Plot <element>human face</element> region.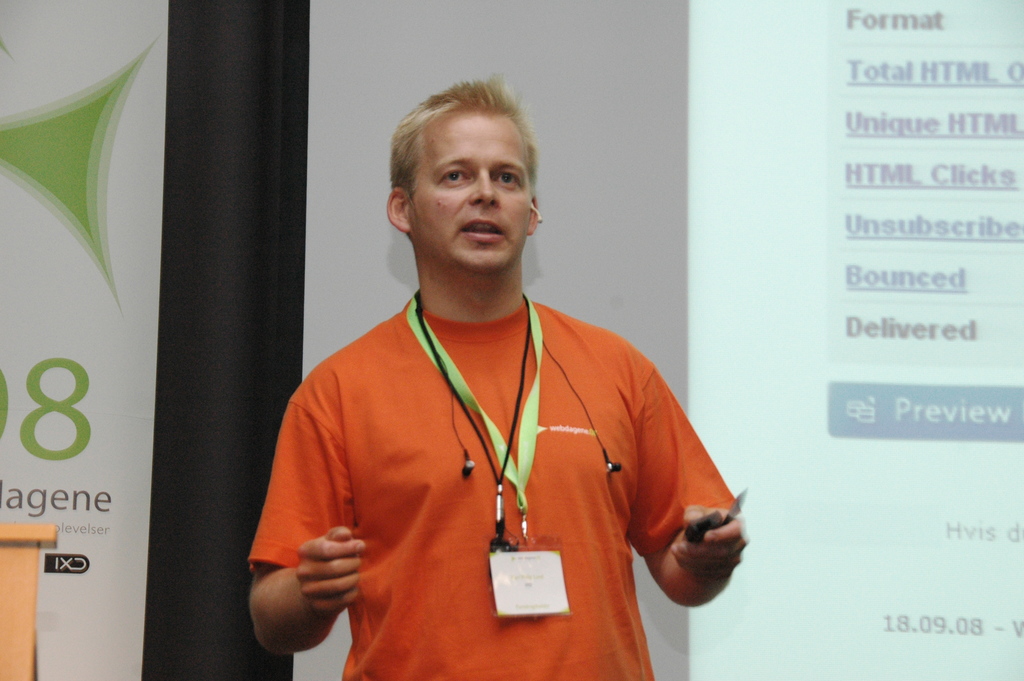
Plotted at [x1=405, y1=111, x2=531, y2=277].
